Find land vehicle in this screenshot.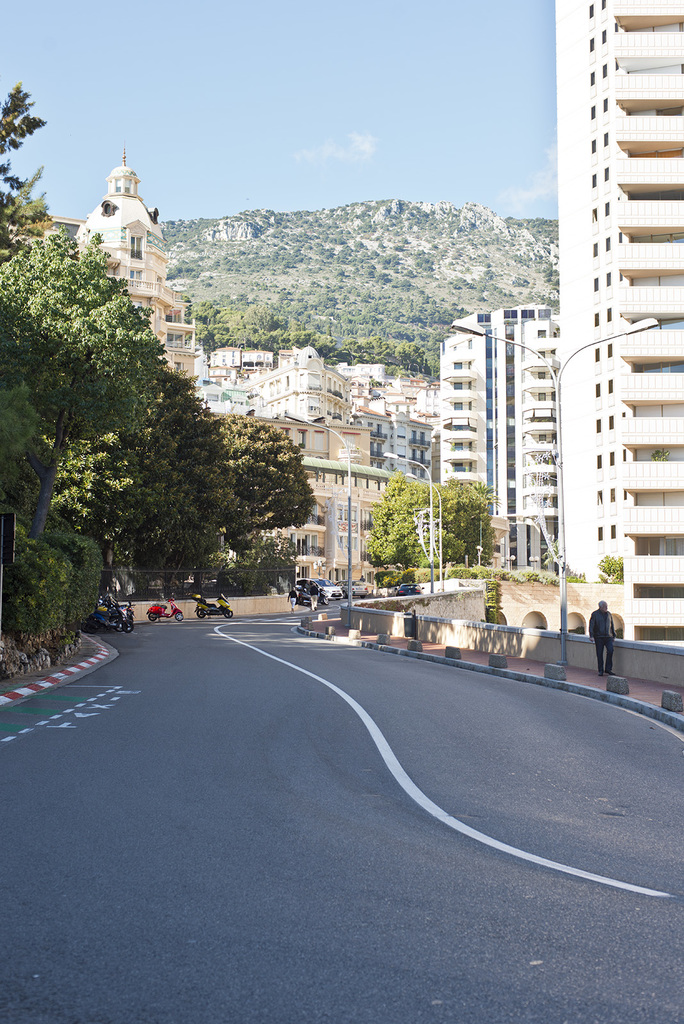
The bounding box for land vehicle is (187, 593, 232, 620).
